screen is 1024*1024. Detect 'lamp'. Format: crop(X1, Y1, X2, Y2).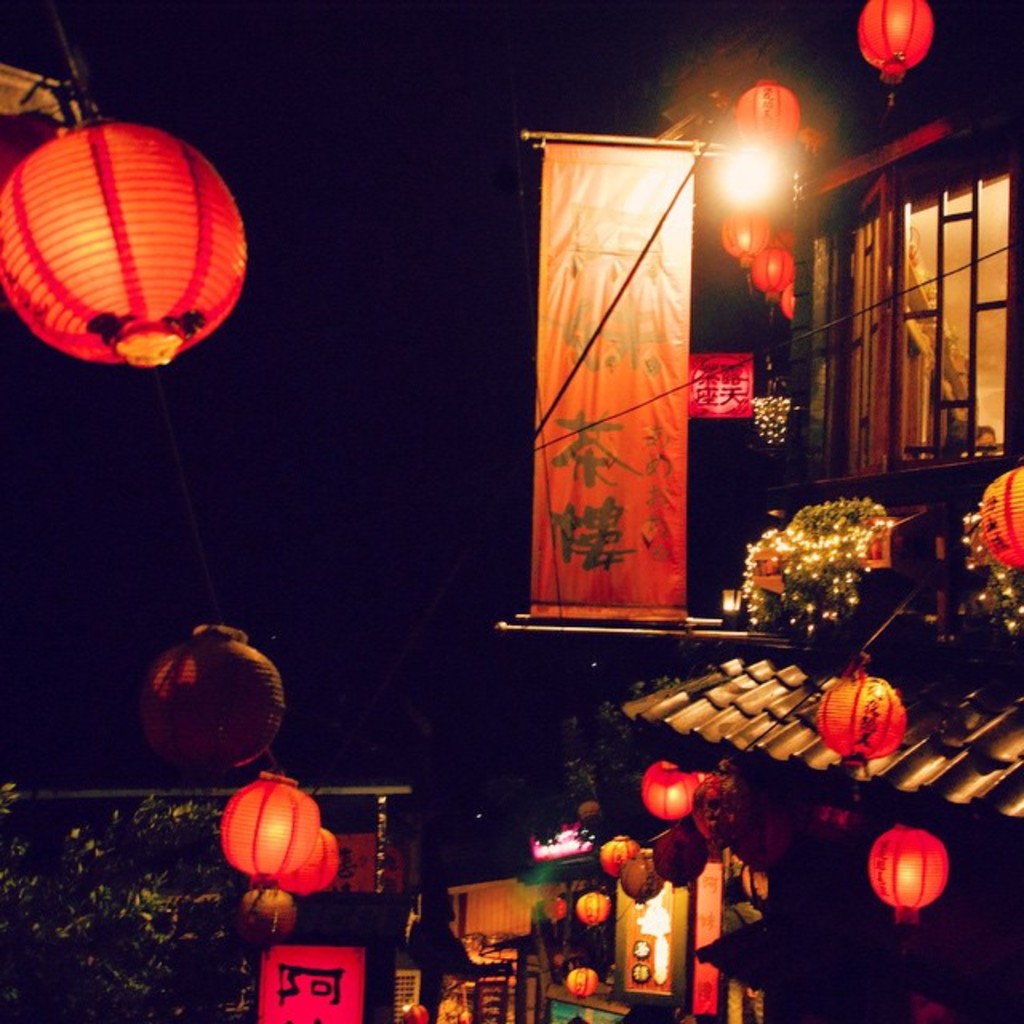
crop(234, 882, 296, 965).
